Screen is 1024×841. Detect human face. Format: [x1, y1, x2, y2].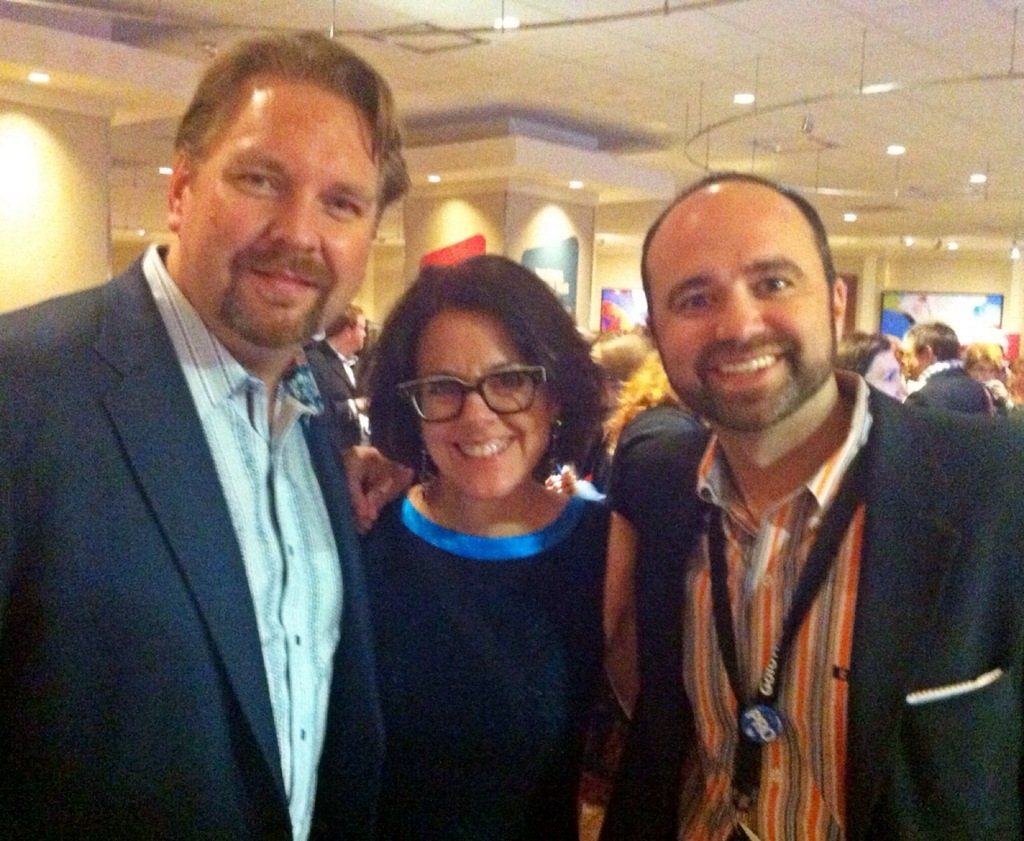
[350, 311, 370, 352].
